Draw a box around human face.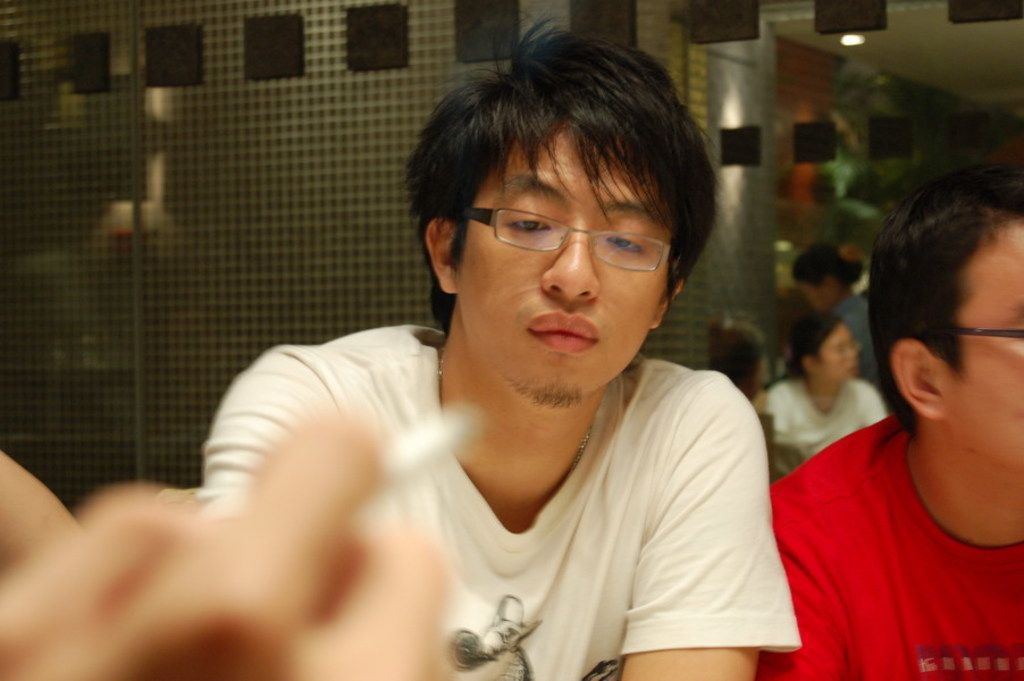
BBox(459, 109, 674, 429).
